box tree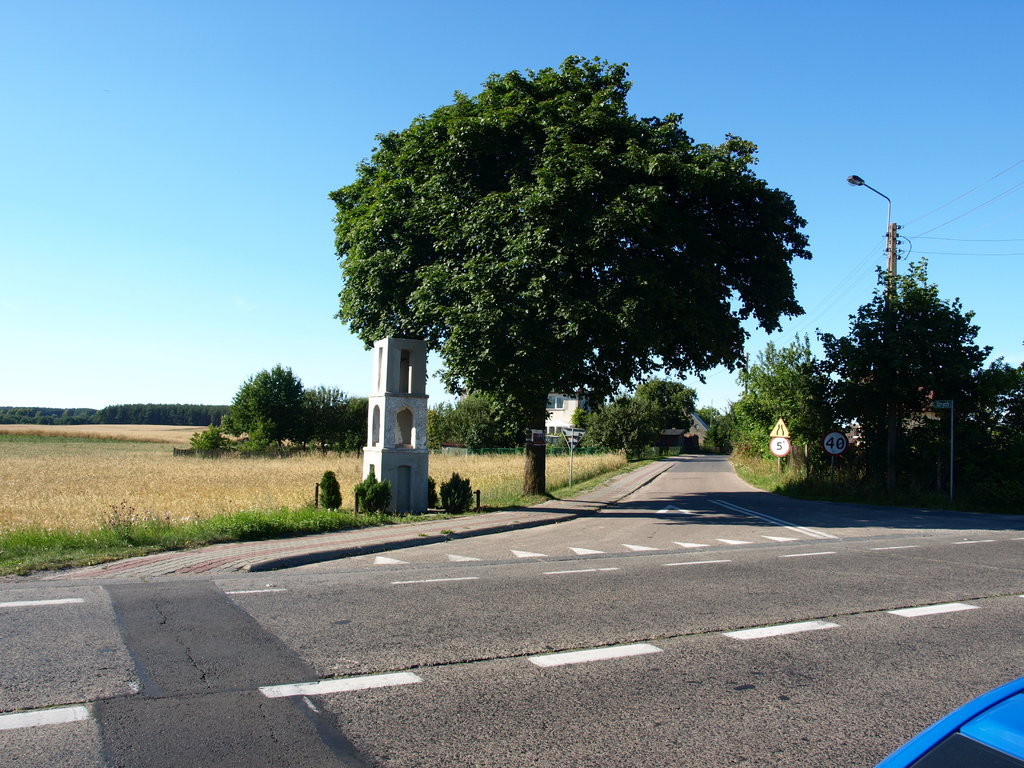
left=805, top=253, right=1023, bottom=505
